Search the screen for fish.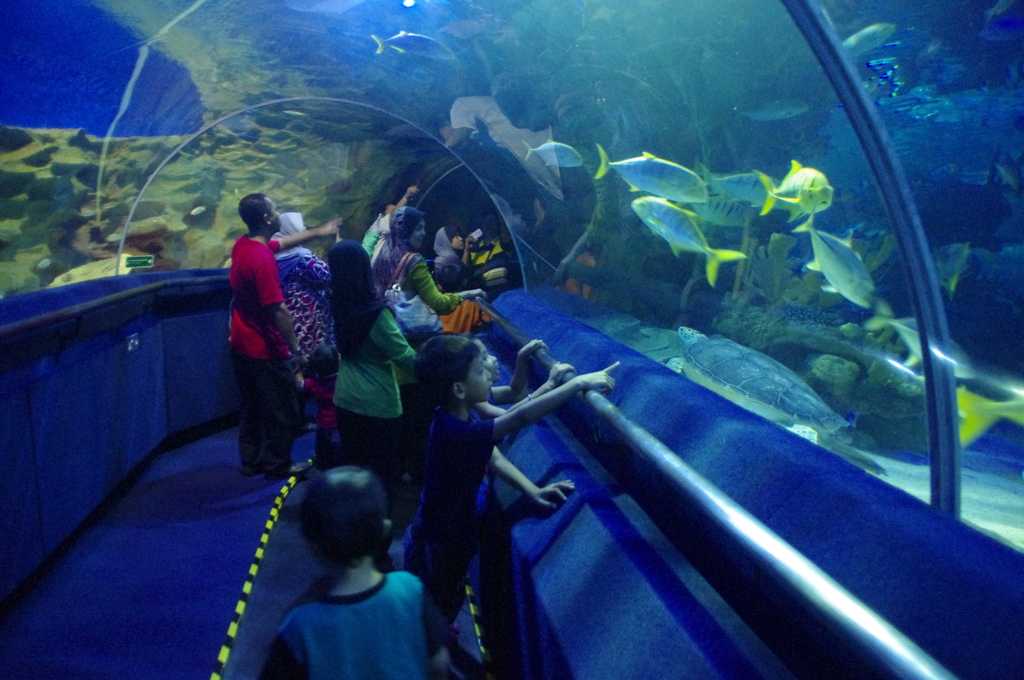
Found at locate(593, 143, 707, 202).
